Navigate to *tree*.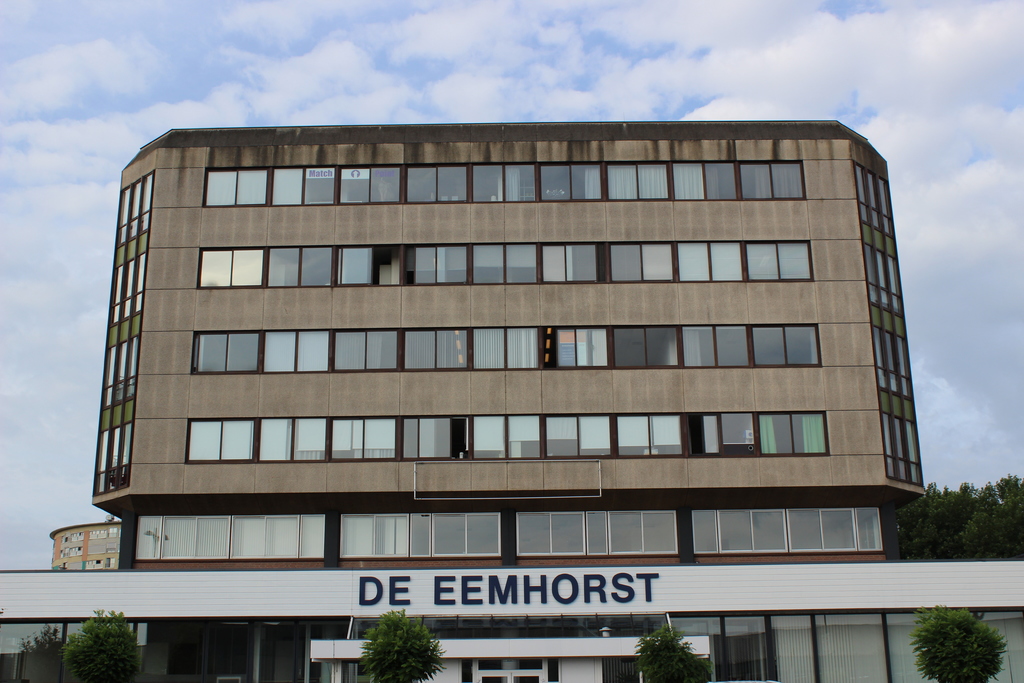
Navigation target: 68:609:152:682.
